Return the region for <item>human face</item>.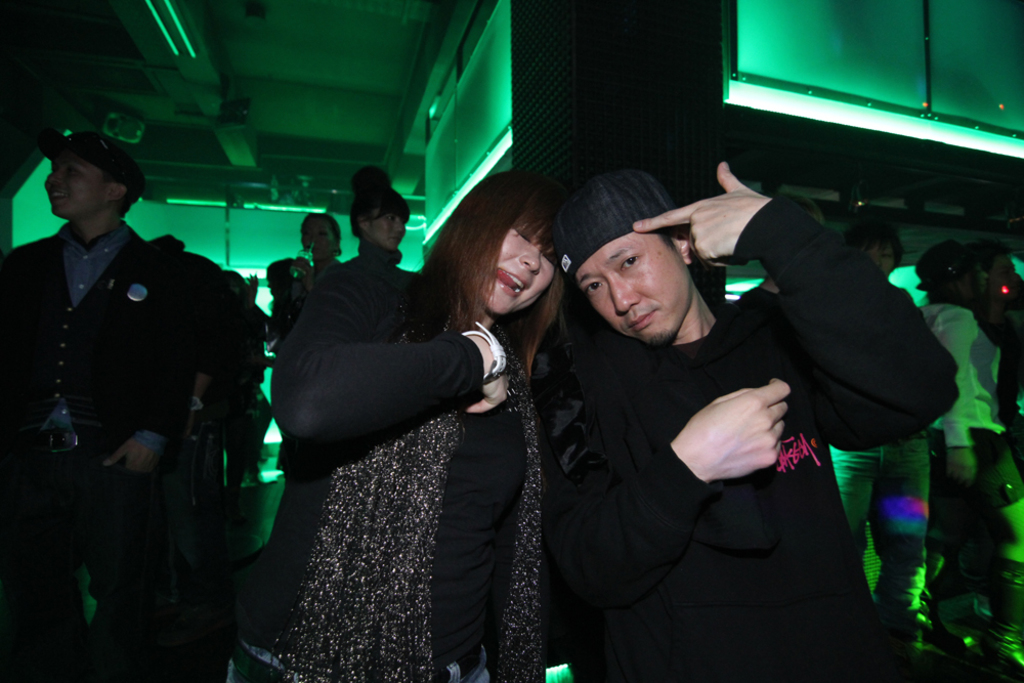
[575,232,692,349].
